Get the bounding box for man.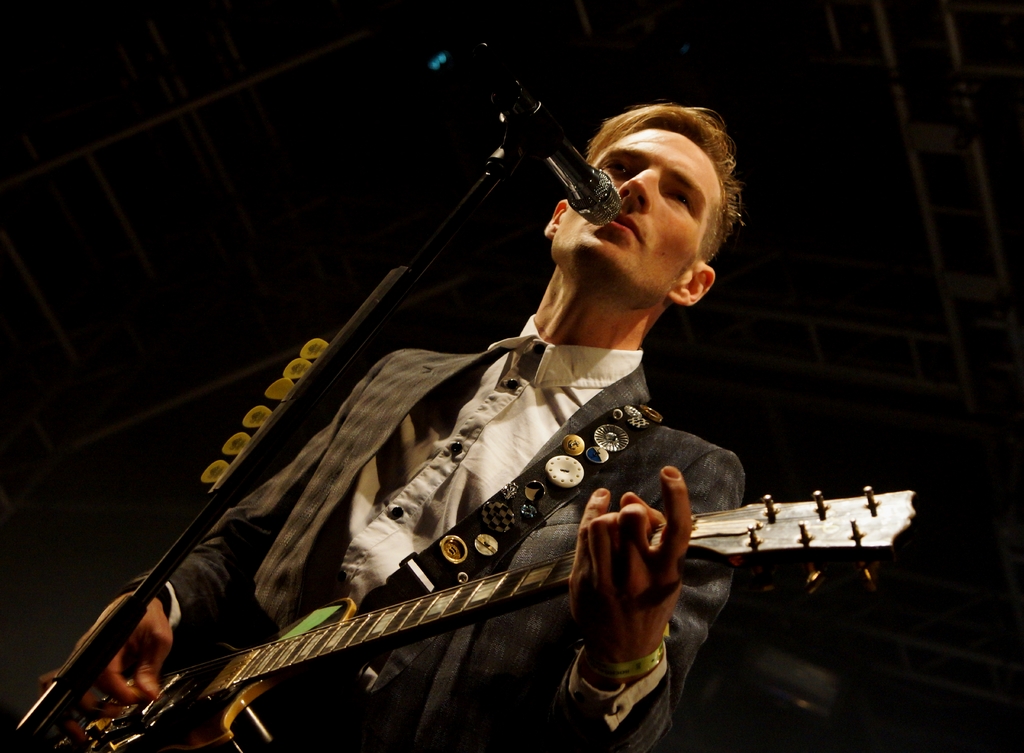
71 105 742 752.
